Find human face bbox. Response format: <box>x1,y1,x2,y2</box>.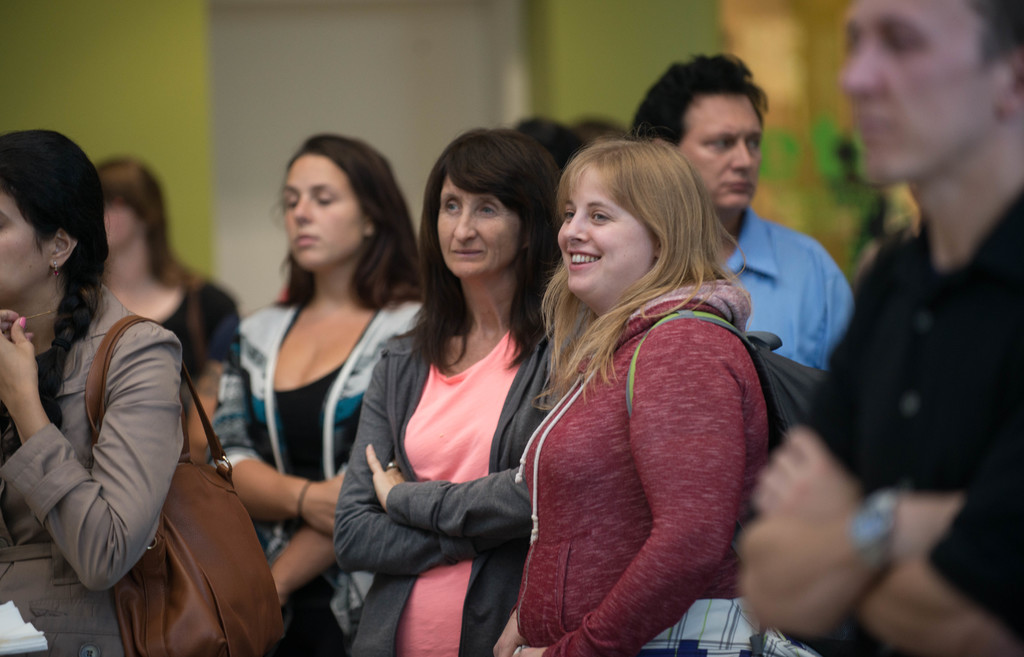
<box>276,154,367,262</box>.
